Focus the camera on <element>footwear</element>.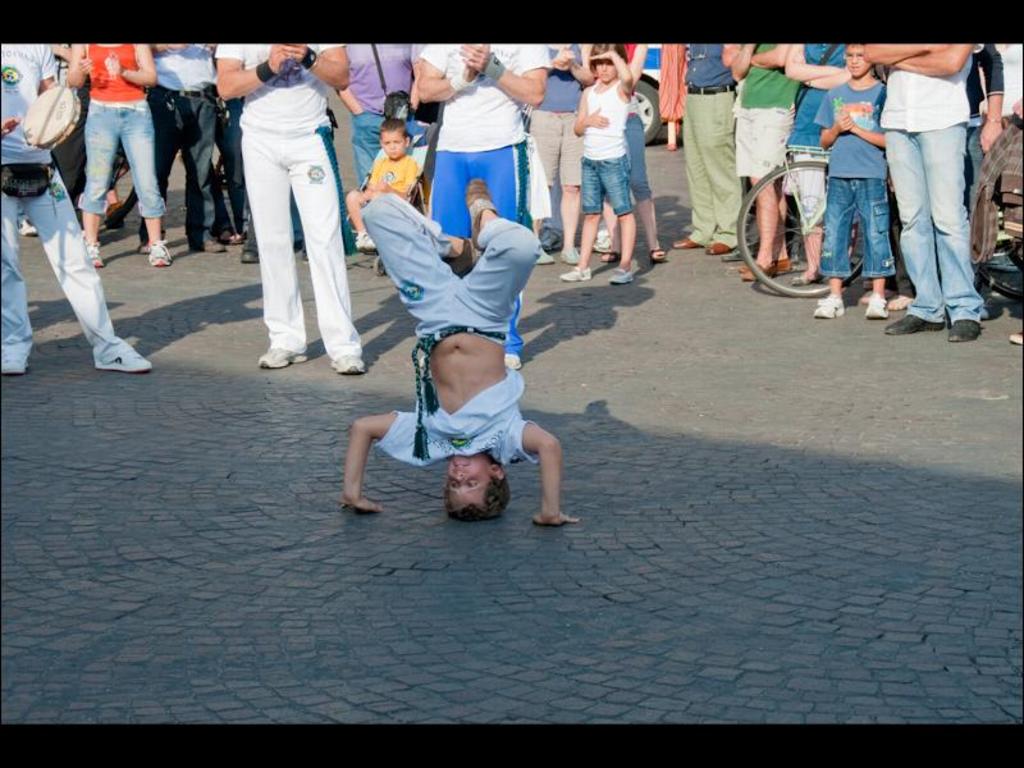
Focus region: [671, 234, 694, 250].
